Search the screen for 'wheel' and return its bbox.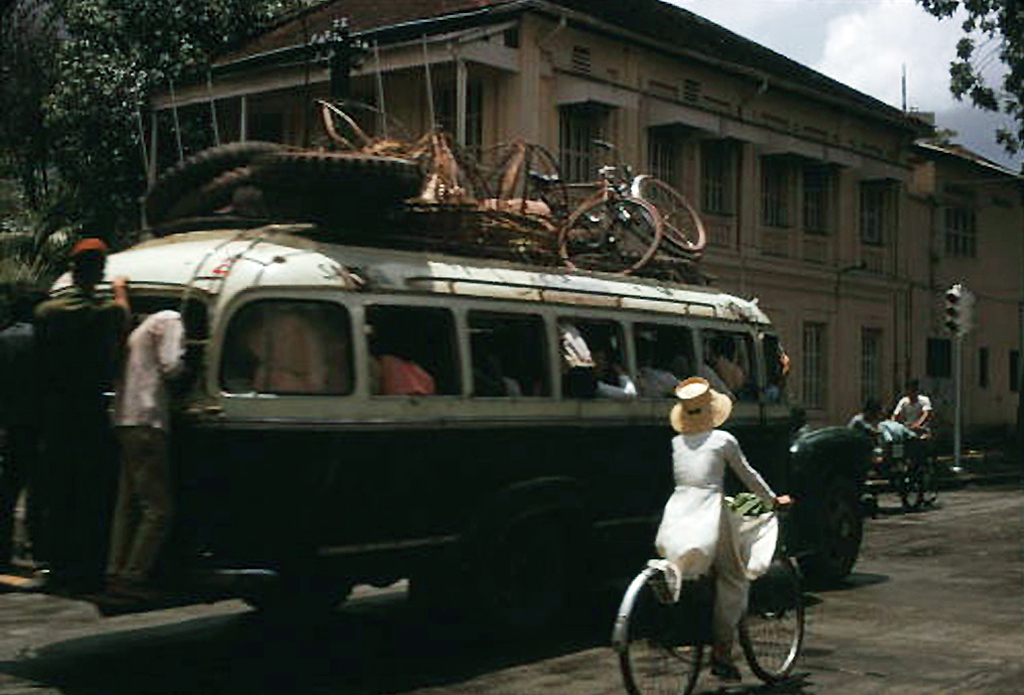
Found: BBox(494, 513, 584, 626).
